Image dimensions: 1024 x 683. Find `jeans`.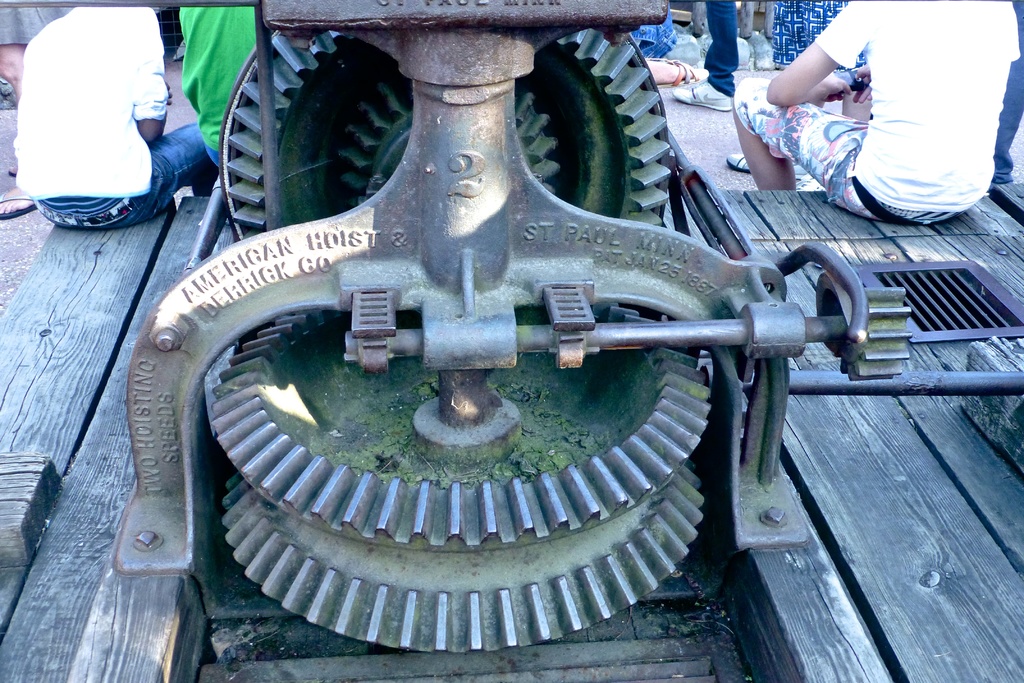
left=699, top=0, right=740, bottom=97.
